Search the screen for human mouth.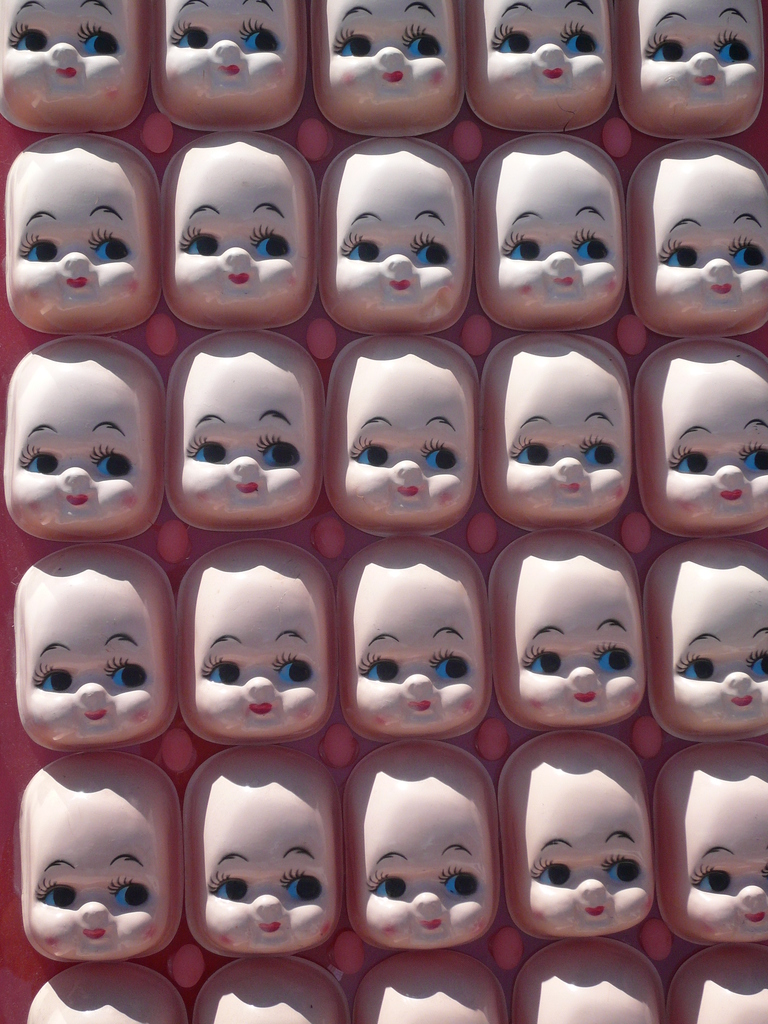
Found at bbox(722, 486, 746, 503).
